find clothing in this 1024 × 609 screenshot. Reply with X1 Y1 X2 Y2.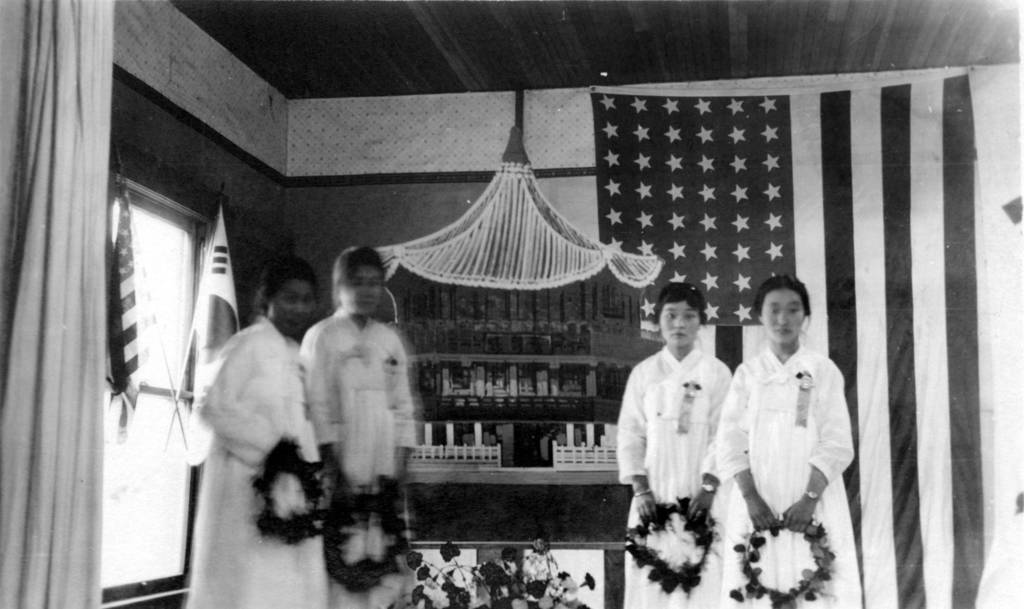
301 310 413 608.
